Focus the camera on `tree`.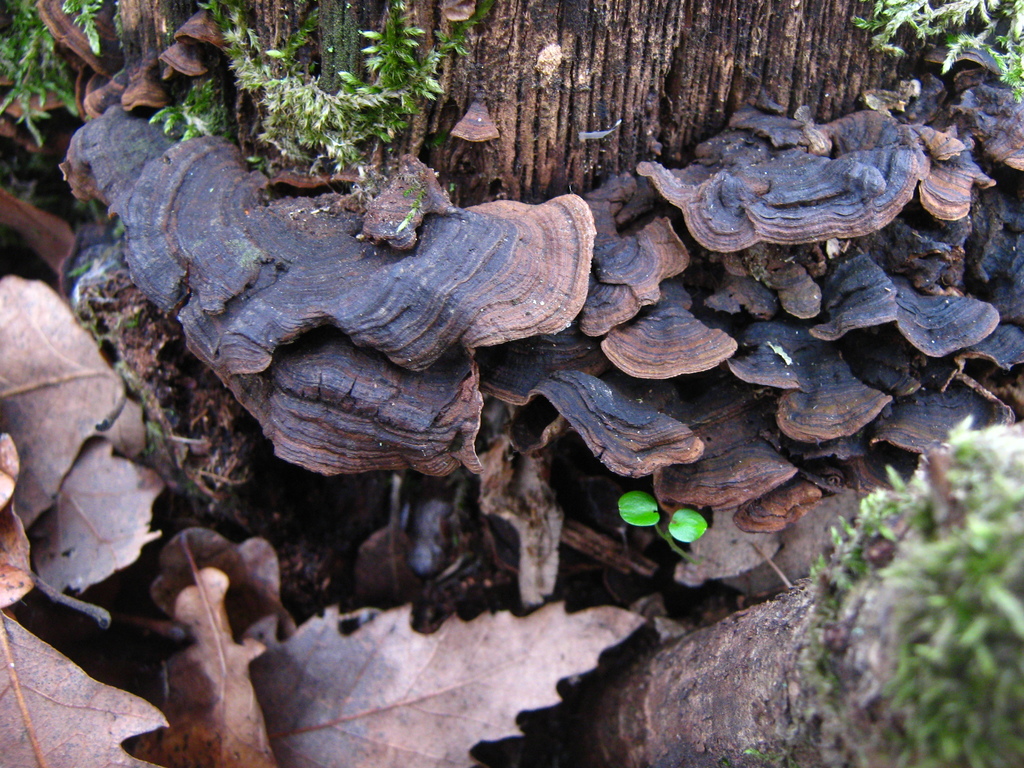
Focus region: 0, 0, 1023, 767.
